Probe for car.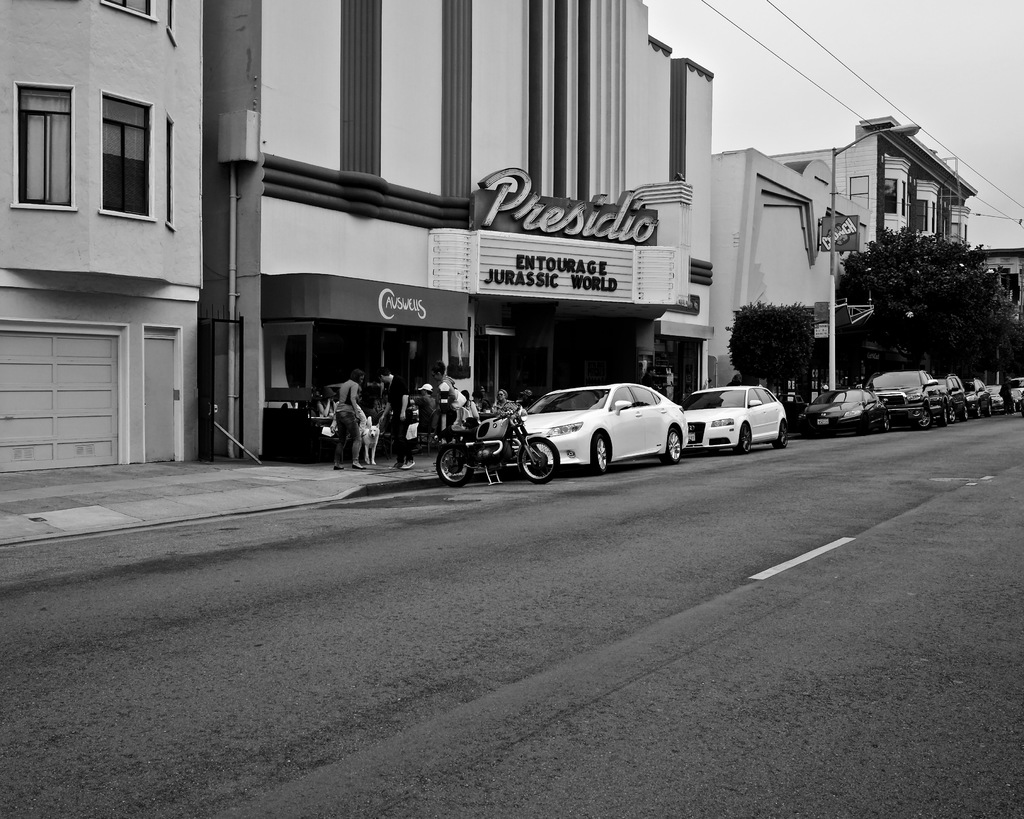
Probe result: (983,384,1018,416).
